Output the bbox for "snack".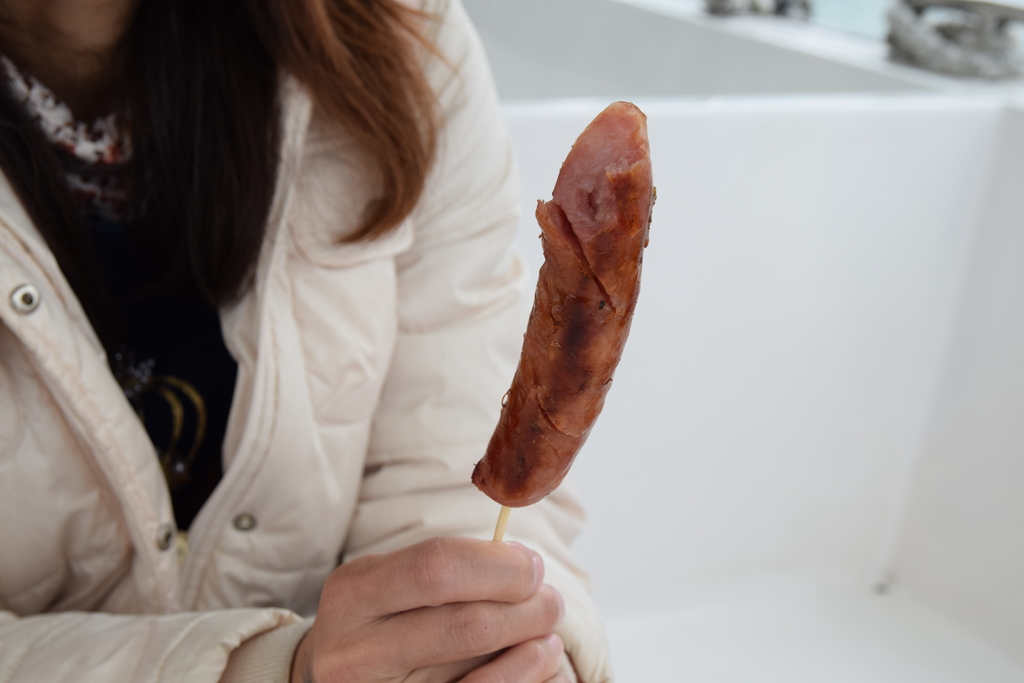
bbox=[461, 111, 650, 556].
